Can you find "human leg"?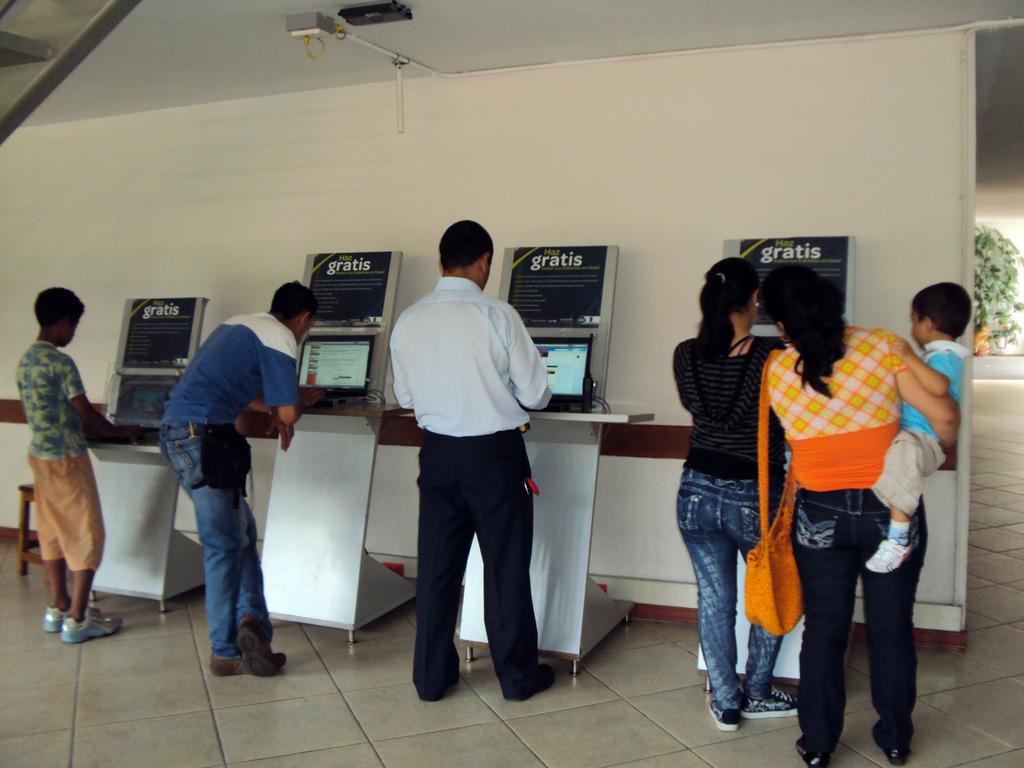
Yes, bounding box: BBox(863, 488, 927, 763).
